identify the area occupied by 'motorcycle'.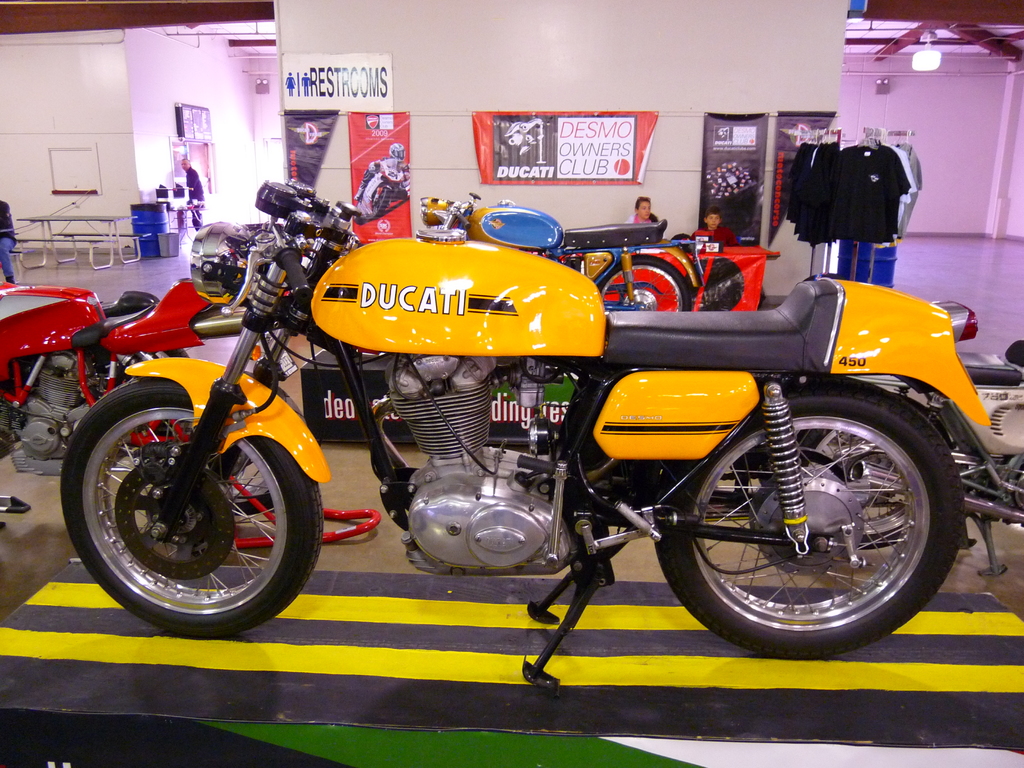
Area: (375, 163, 408, 213).
